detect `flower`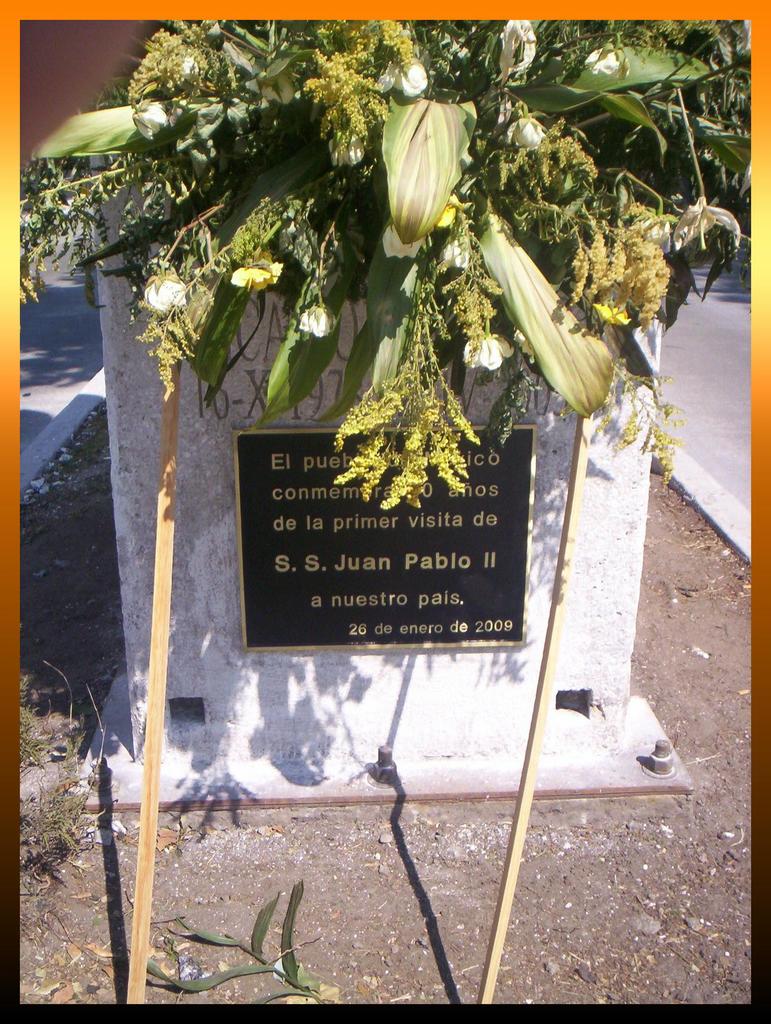
501 113 567 148
